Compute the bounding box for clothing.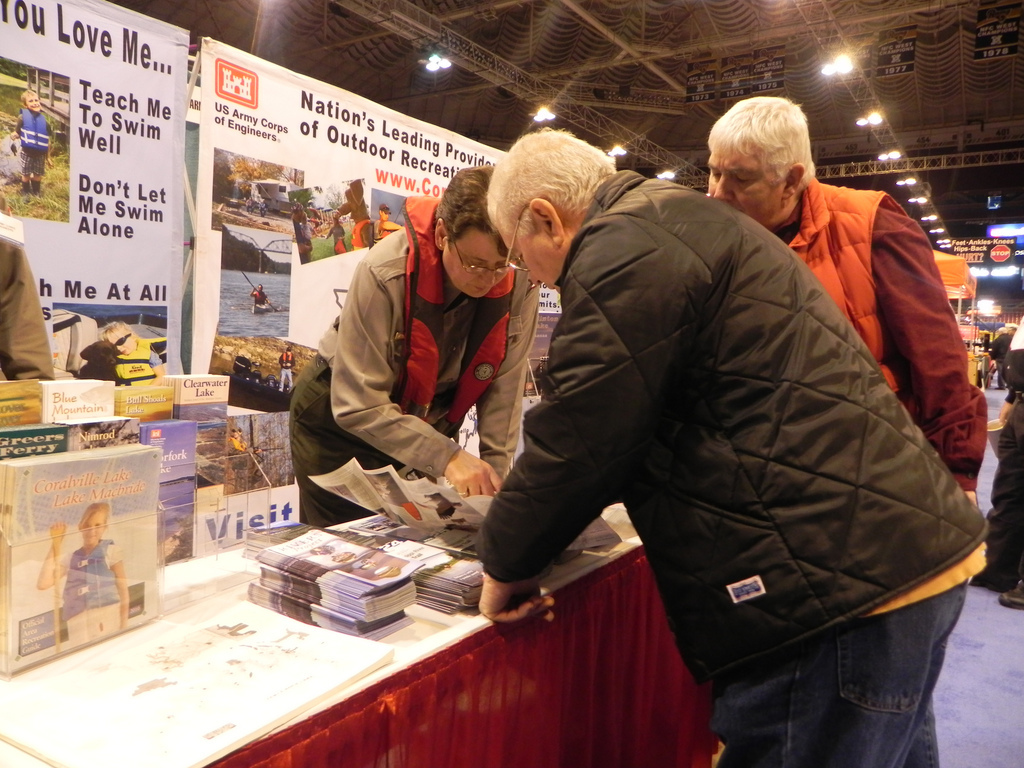
crop(430, 114, 978, 755).
